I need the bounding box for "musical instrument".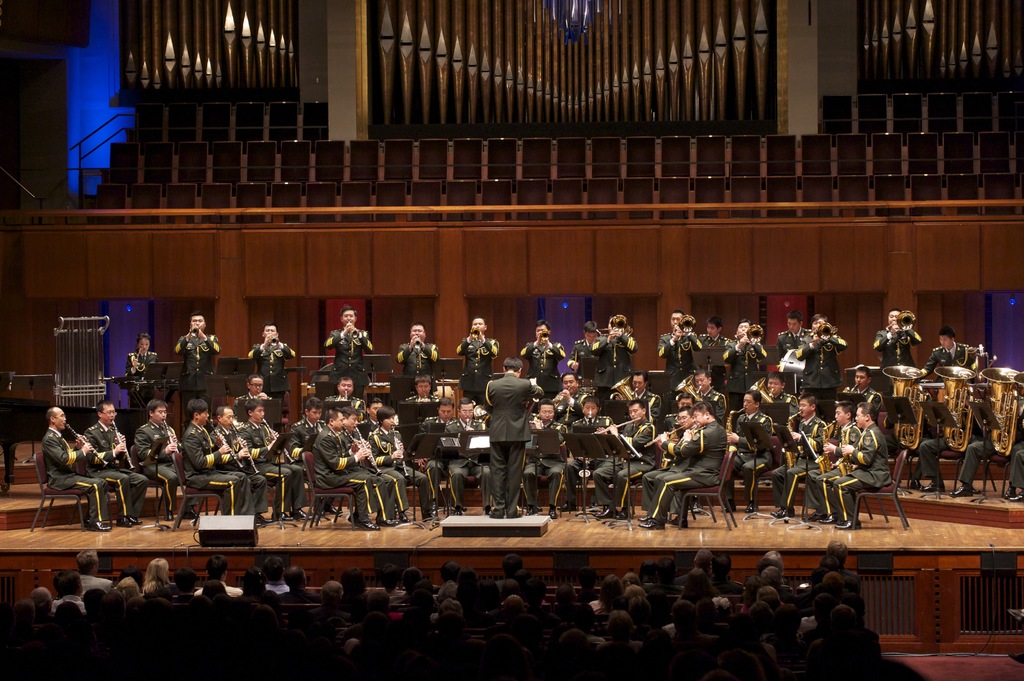
Here it is: locate(263, 420, 287, 467).
